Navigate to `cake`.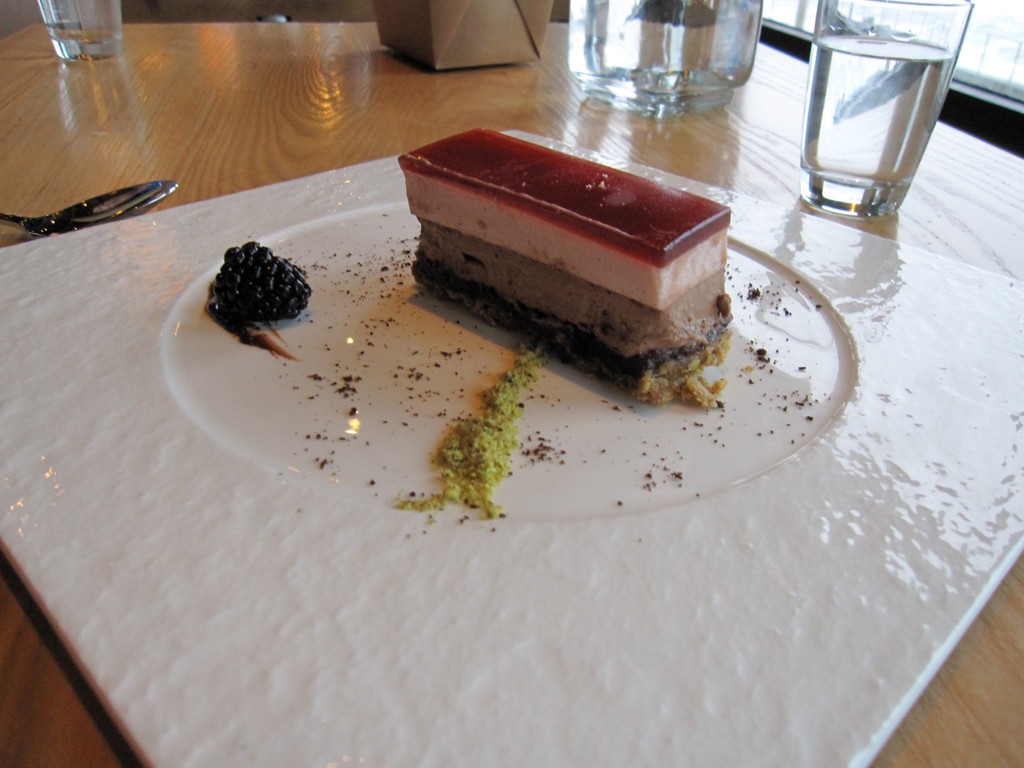
Navigation target: x1=395, y1=125, x2=730, y2=400.
